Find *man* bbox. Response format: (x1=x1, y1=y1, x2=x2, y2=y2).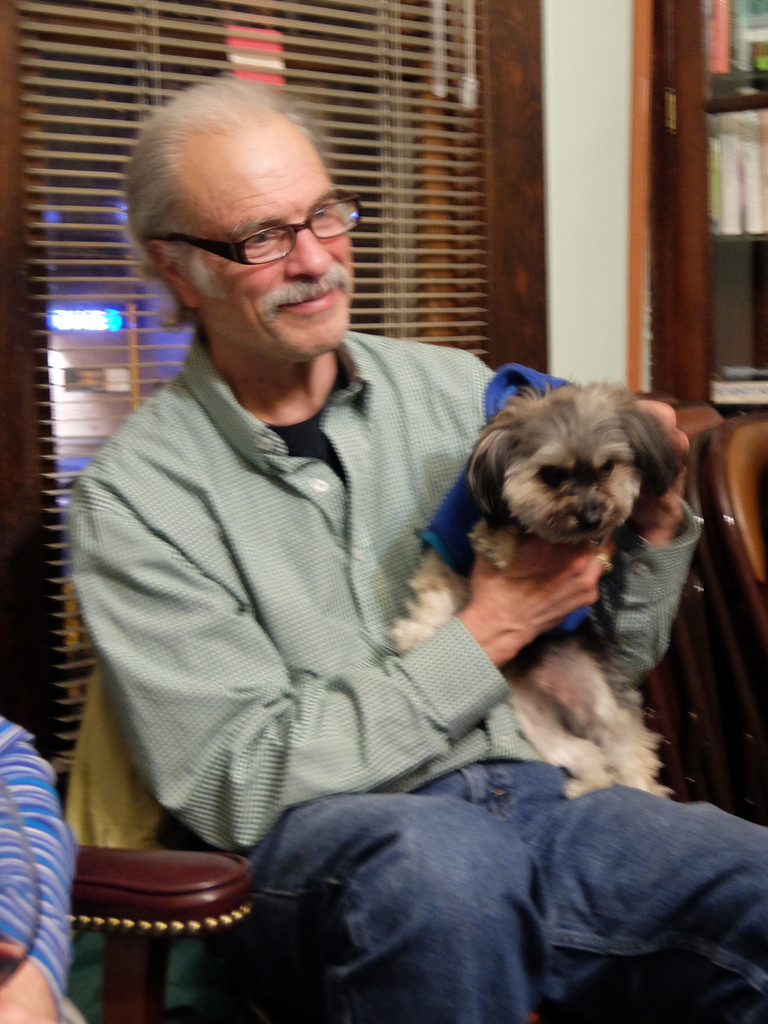
(x1=72, y1=84, x2=433, y2=743).
